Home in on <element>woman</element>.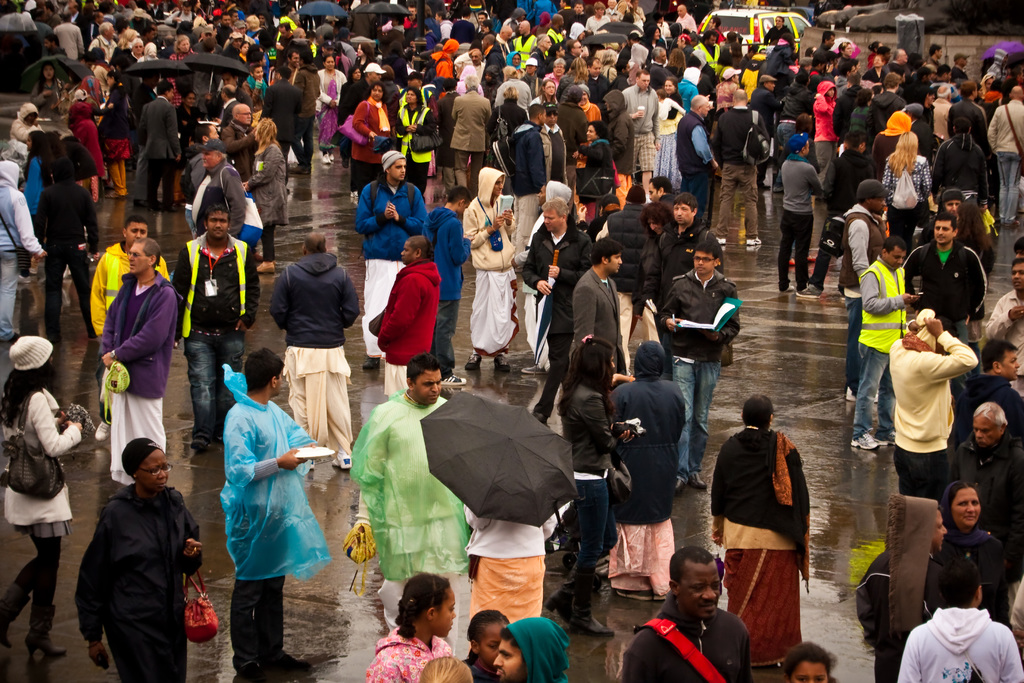
Homed in at <bbox>662, 48, 689, 82</bbox>.
